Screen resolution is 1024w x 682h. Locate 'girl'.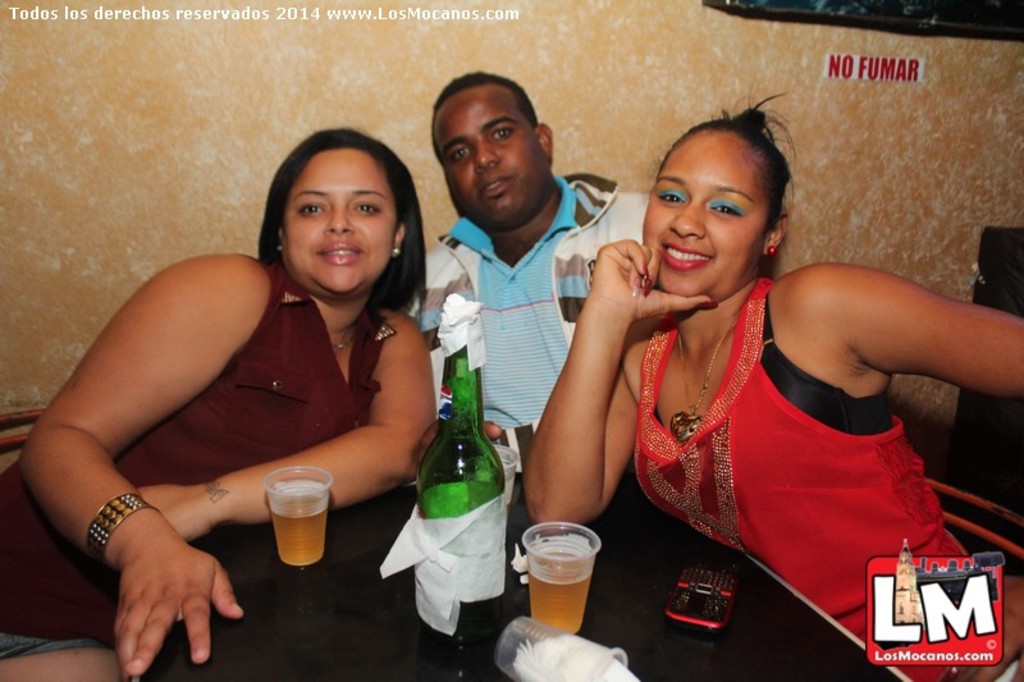
531,90,1023,681.
